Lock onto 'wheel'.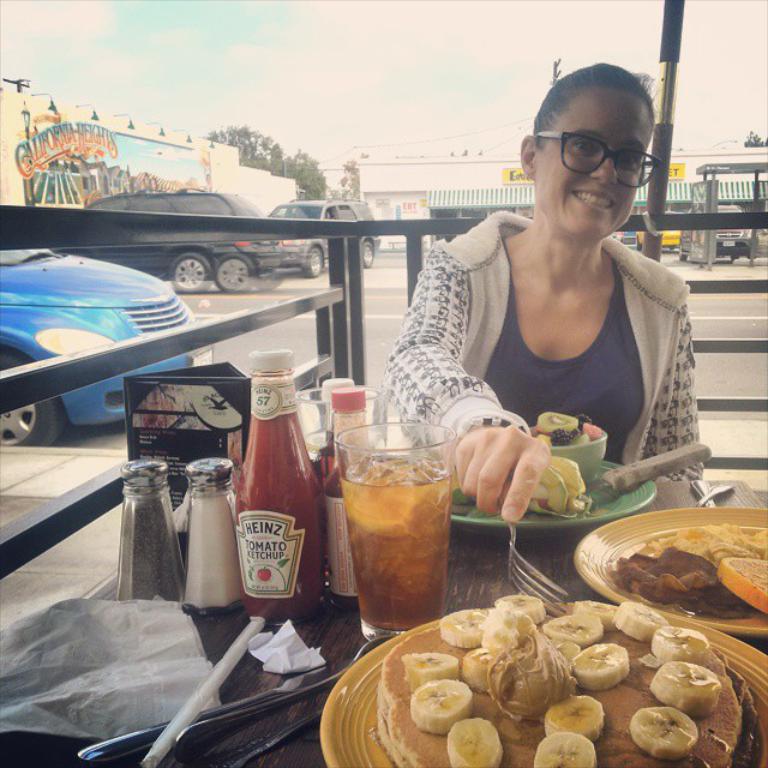
Locked: [x1=216, y1=257, x2=253, y2=294].
